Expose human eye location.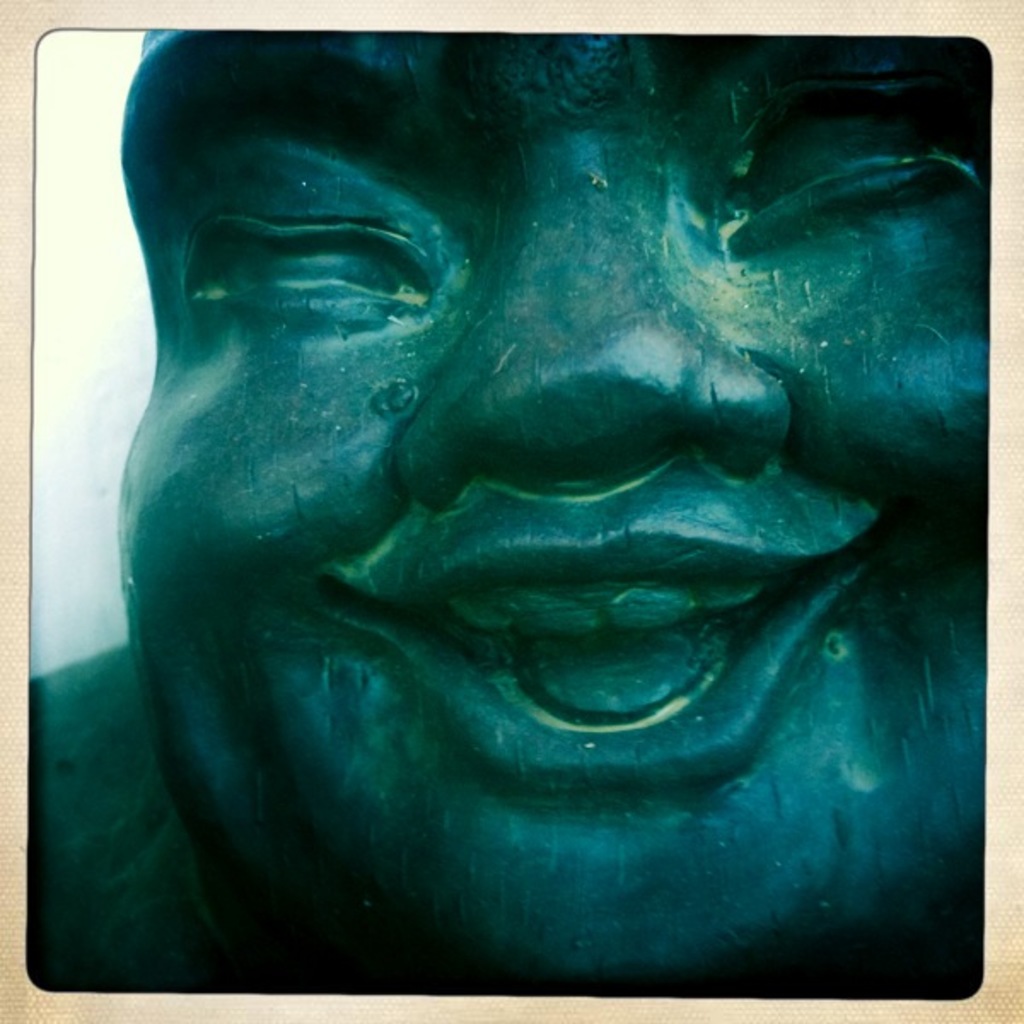
Exposed at region(273, 212, 451, 294).
